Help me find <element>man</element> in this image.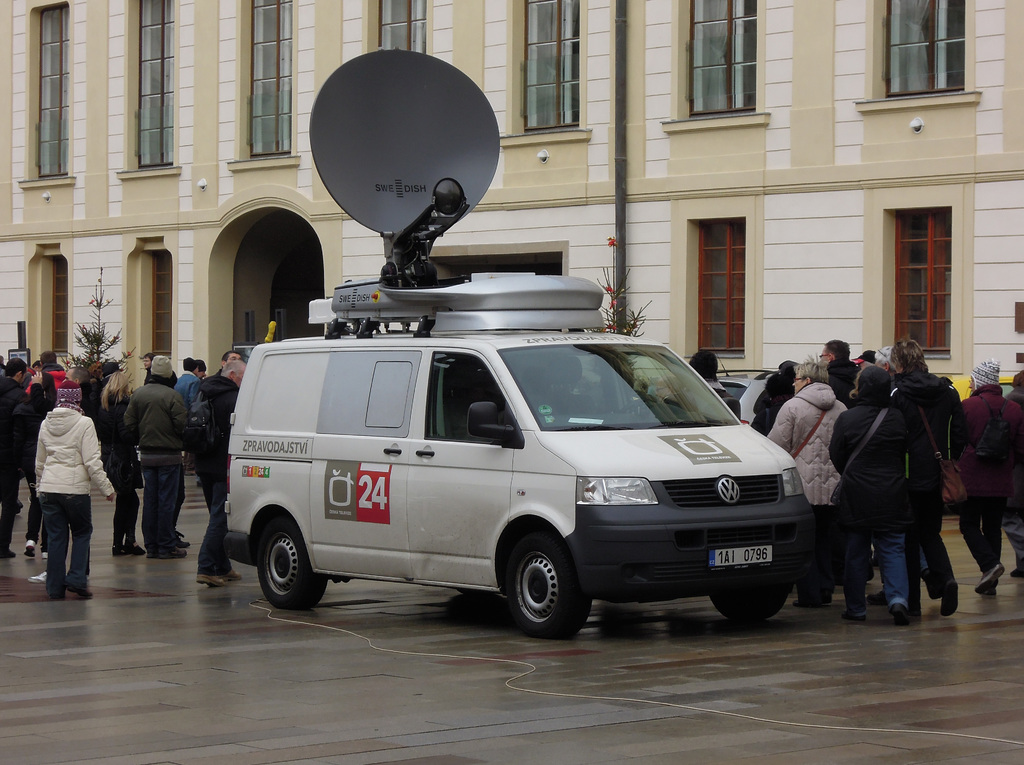
Found it: (26,349,72,389).
